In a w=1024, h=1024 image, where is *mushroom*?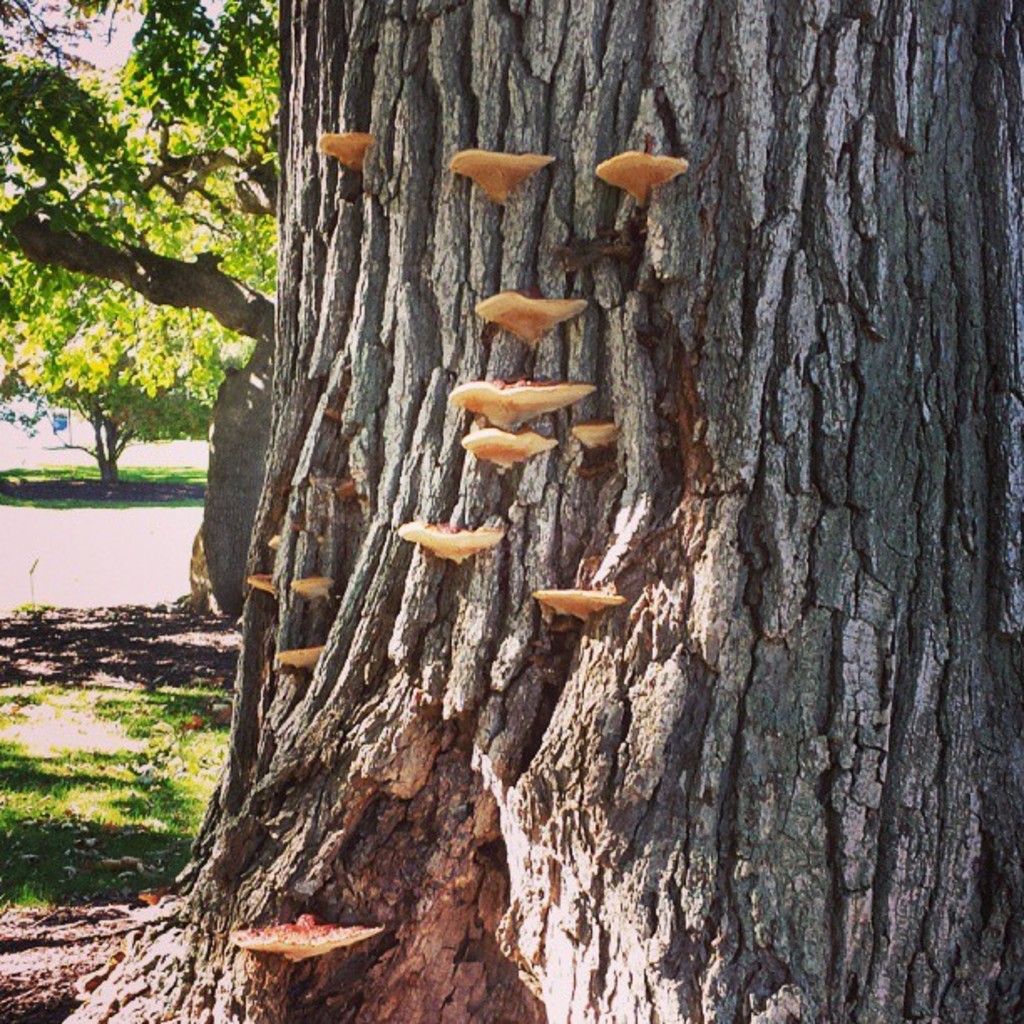
228, 912, 380, 962.
